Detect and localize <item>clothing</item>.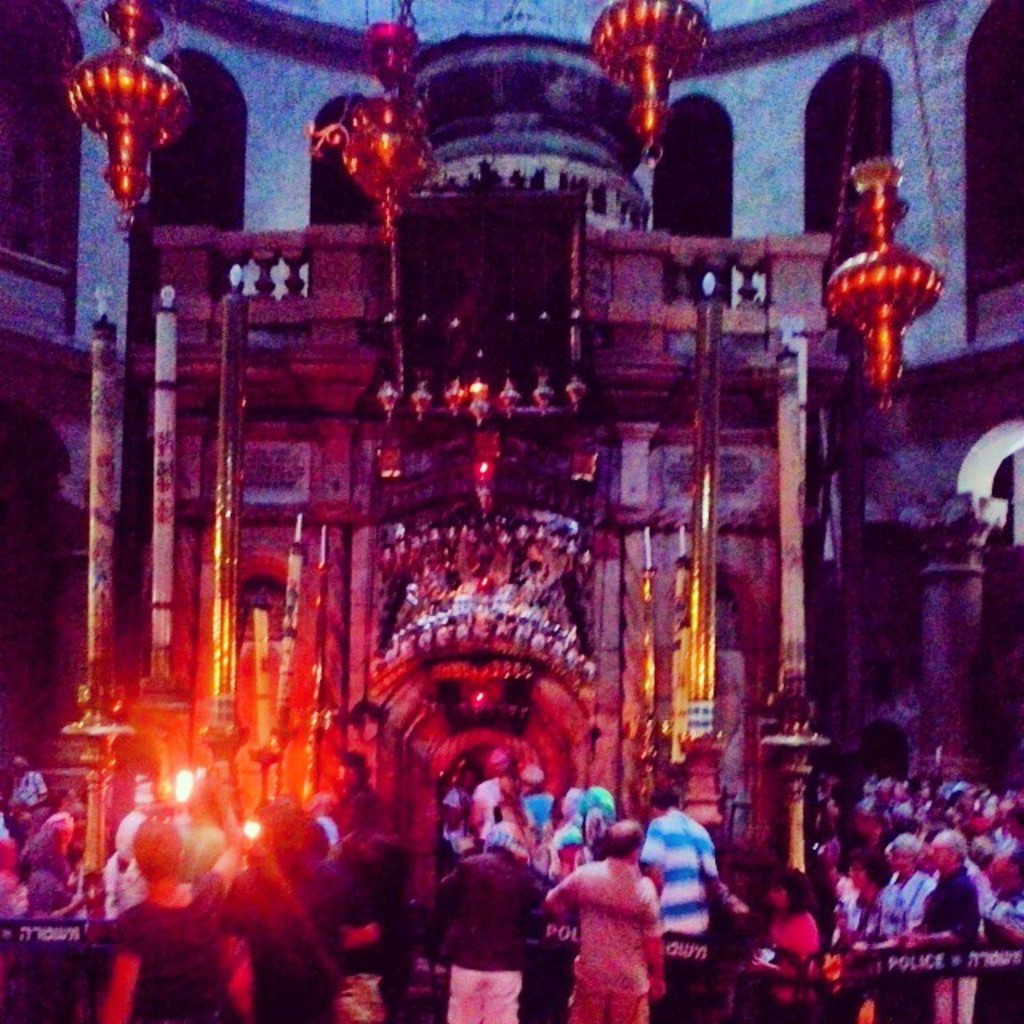
Localized at [11,864,75,917].
